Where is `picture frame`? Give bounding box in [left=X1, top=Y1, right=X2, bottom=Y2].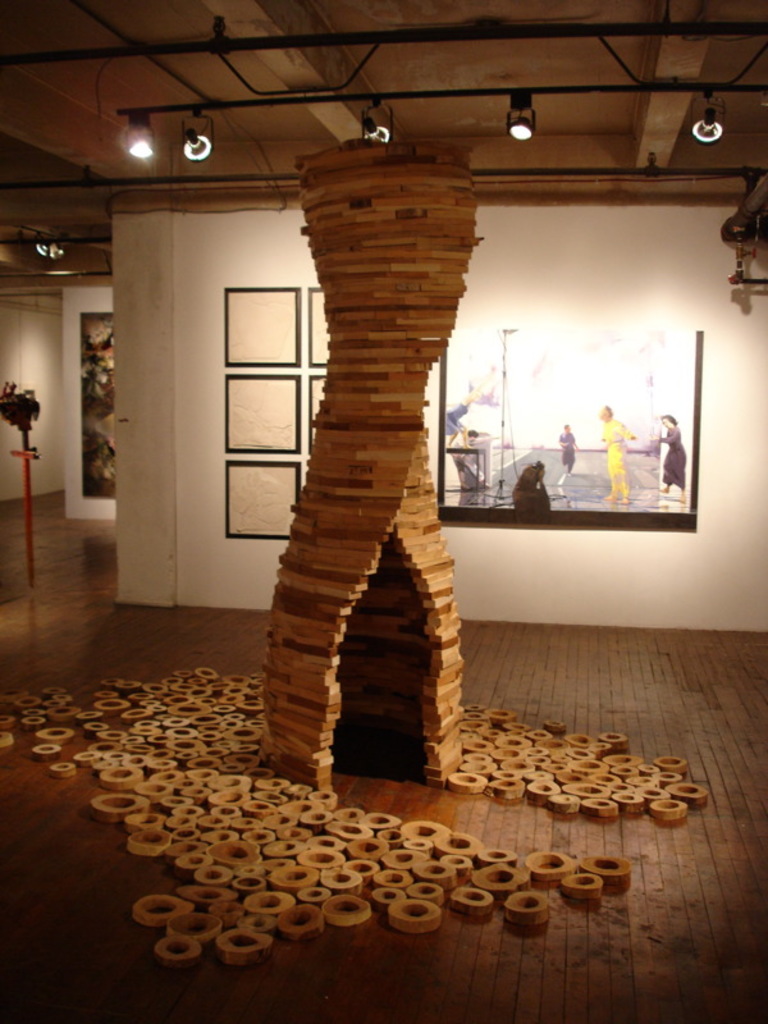
[left=430, top=320, right=695, bottom=531].
